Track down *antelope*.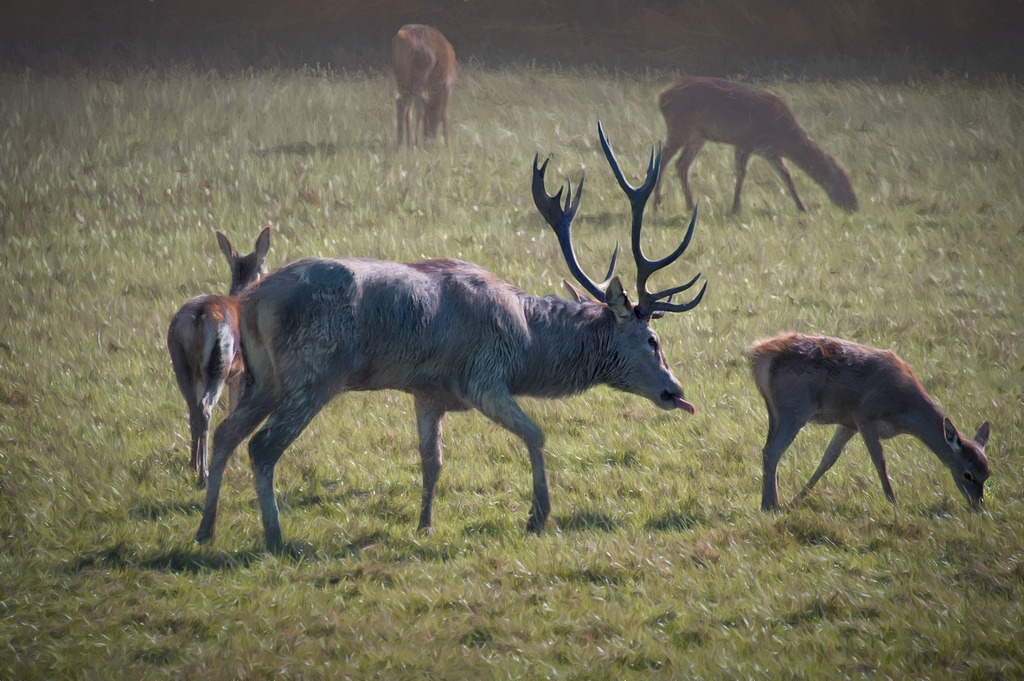
Tracked to box(652, 77, 863, 220).
